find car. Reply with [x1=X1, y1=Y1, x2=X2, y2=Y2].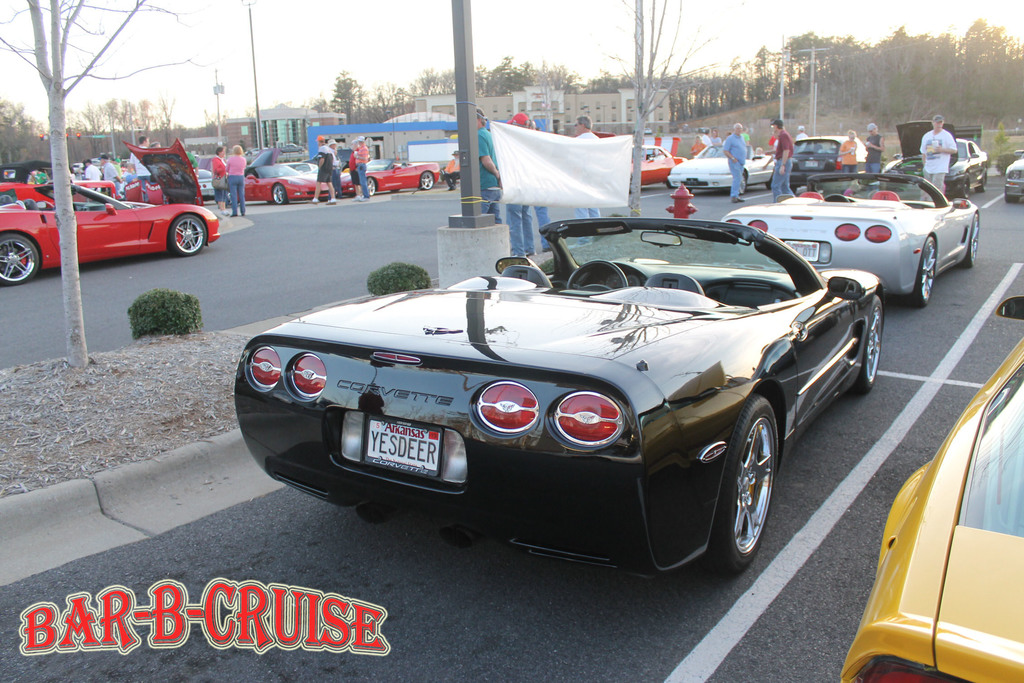
[x1=843, y1=289, x2=1023, y2=682].
